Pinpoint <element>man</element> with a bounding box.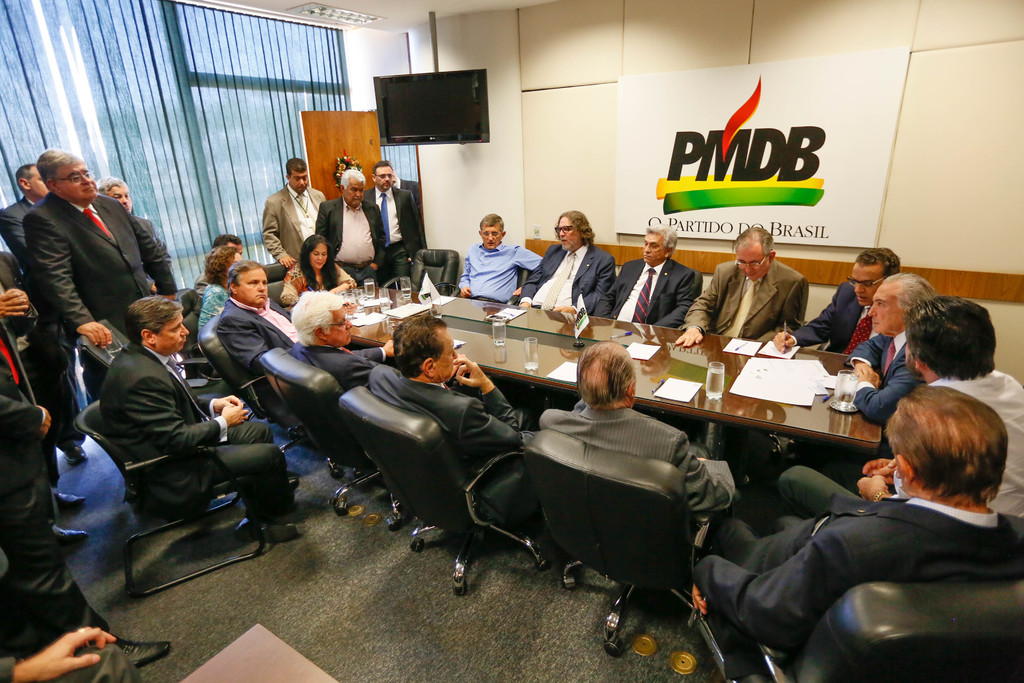
bbox(218, 267, 309, 391).
